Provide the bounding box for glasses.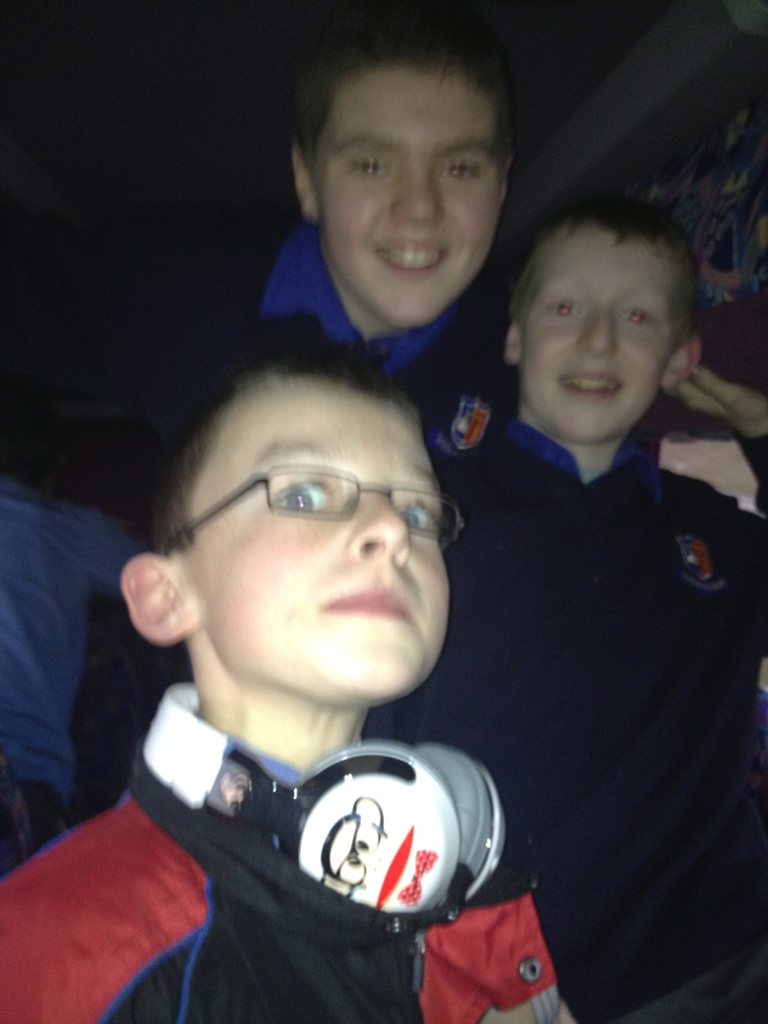
l=164, t=460, r=468, b=548.
